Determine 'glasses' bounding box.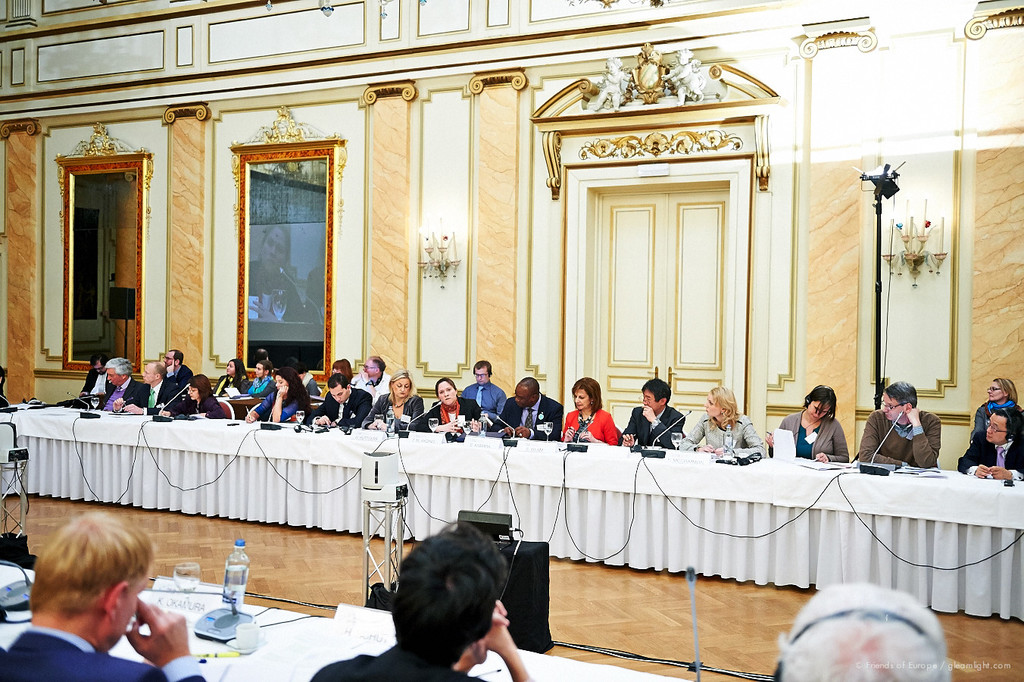
Determined: region(881, 401, 906, 408).
